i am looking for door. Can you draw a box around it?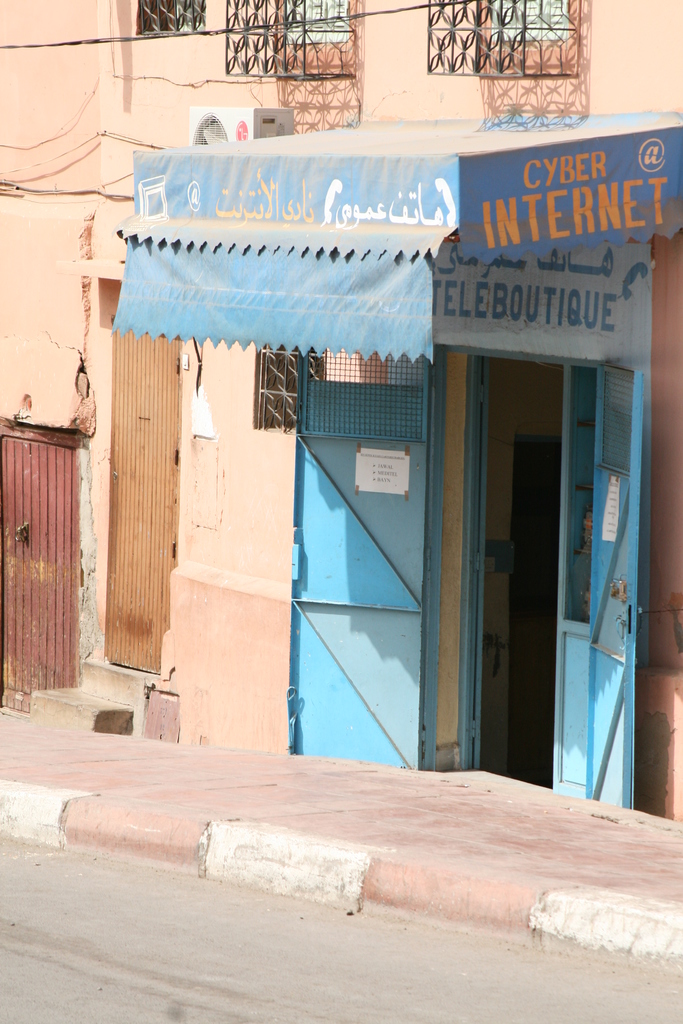
Sure, the bounding box is 99 319 183 671.
